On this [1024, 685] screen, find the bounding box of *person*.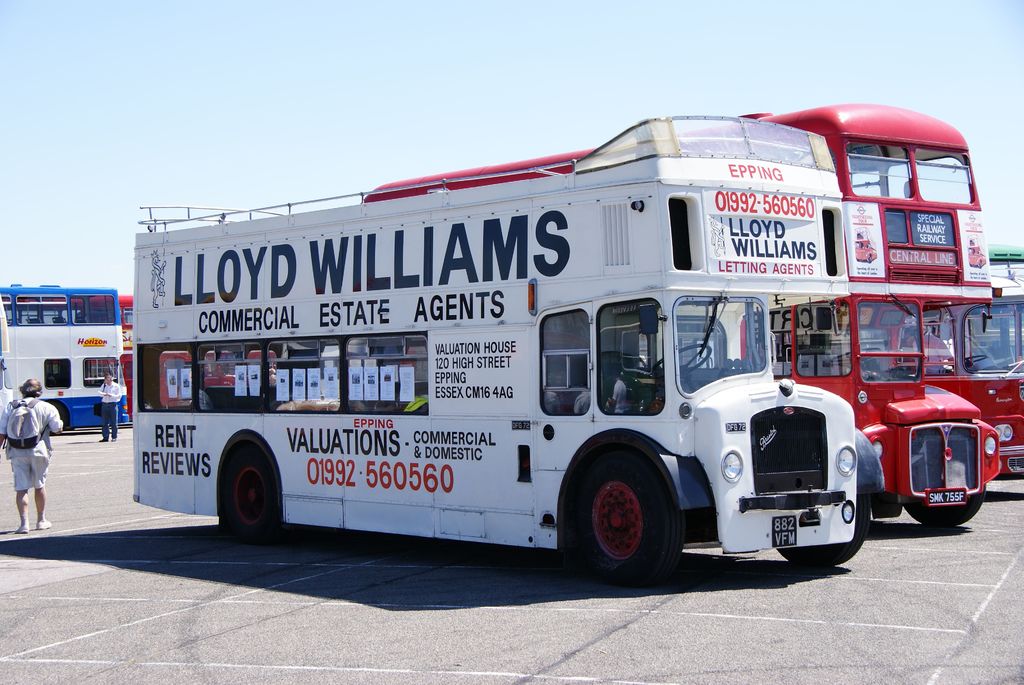
Bounding box: box(94, 367, 128, 443).
